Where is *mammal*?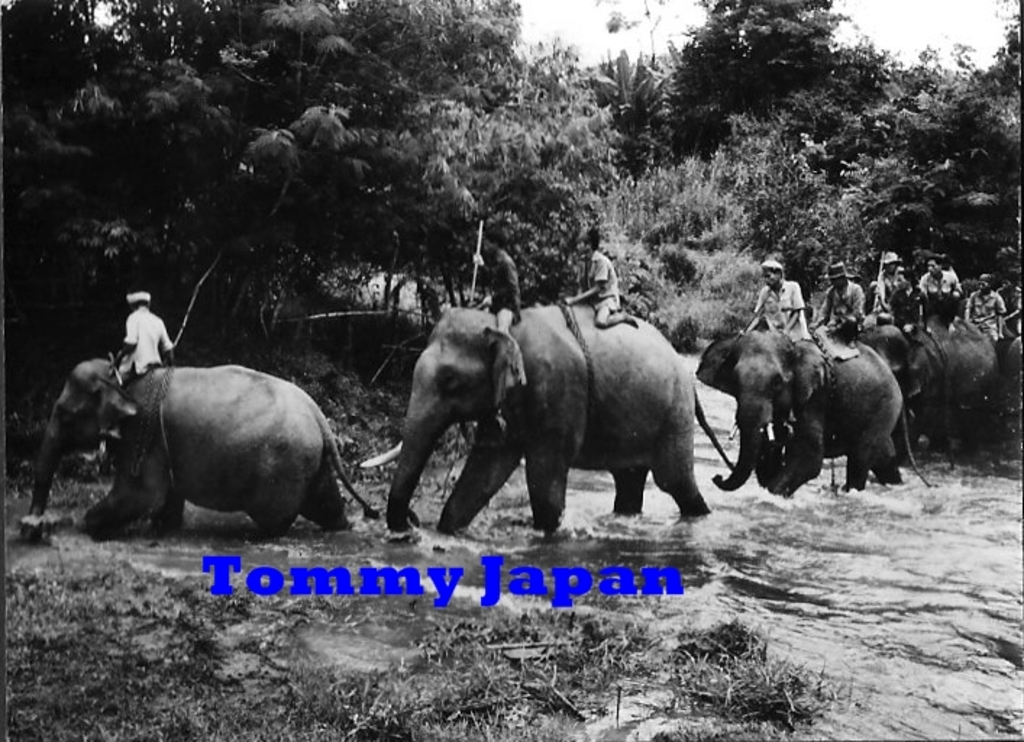
rect(78, 339, 362, 539).
